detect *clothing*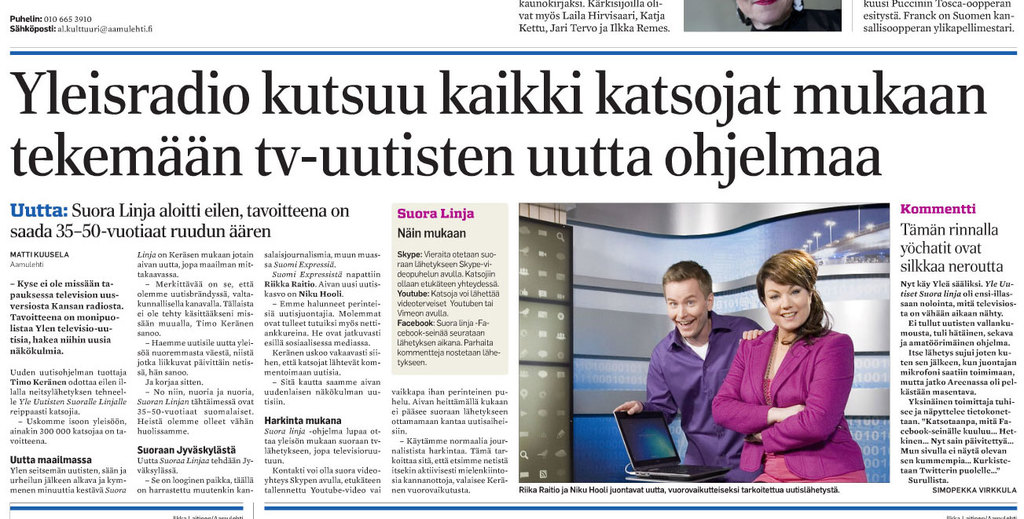
(left=640, top=312, right=761, bottom=469)
